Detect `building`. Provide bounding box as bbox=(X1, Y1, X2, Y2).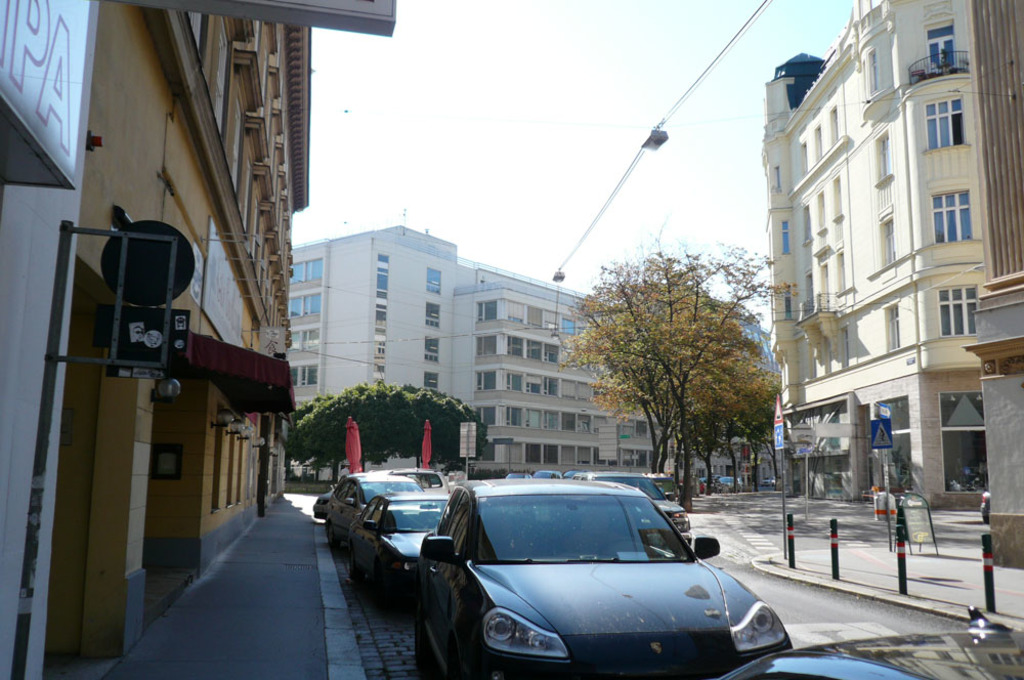
bbox=(0, 0, 396, 673).
